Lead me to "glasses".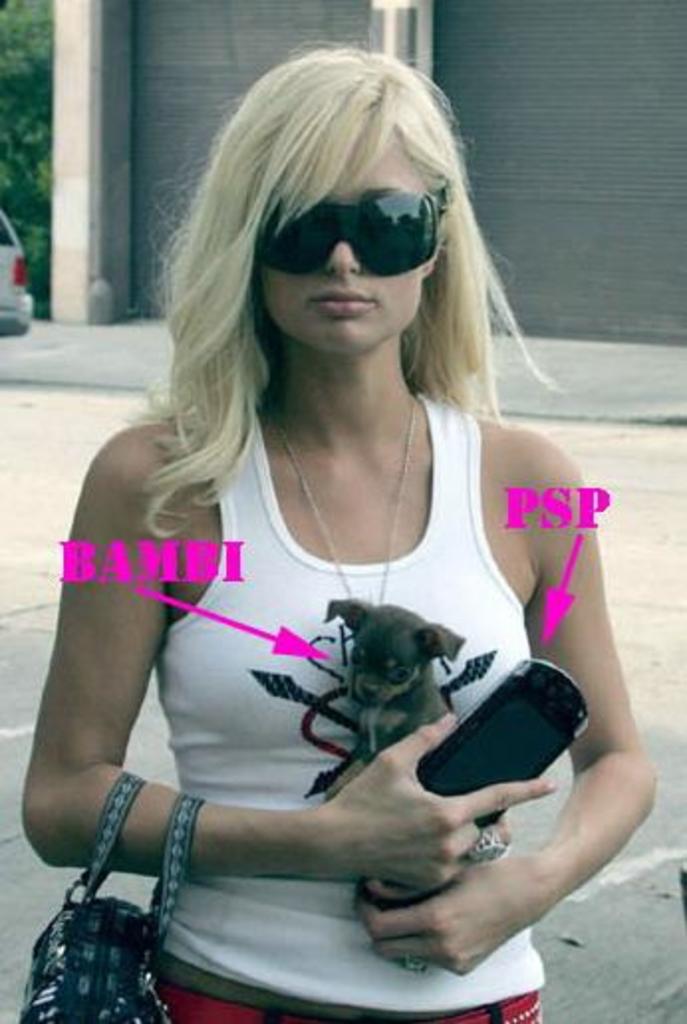
Lead to left=260, top=187, right=451, bottom=278.
